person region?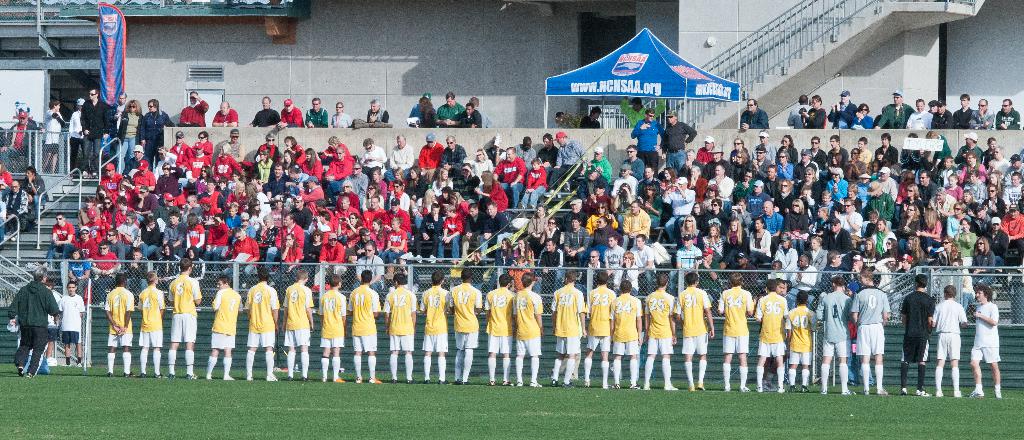
rect(700, 136, 713, 165)
